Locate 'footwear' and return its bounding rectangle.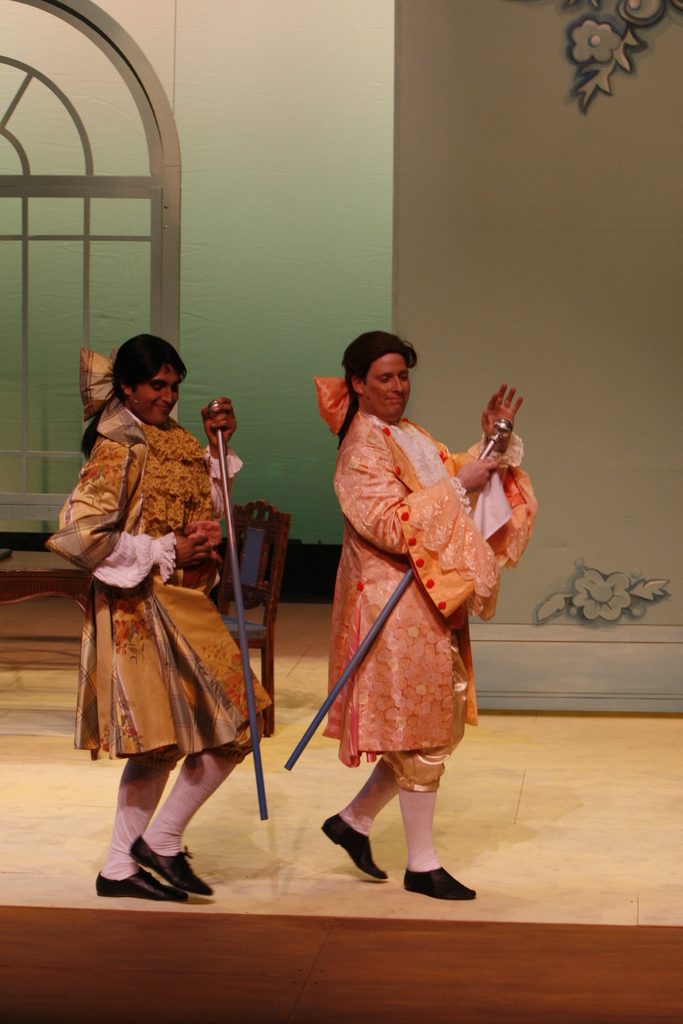
(left=131, top=846, right=217, bottom=899).
